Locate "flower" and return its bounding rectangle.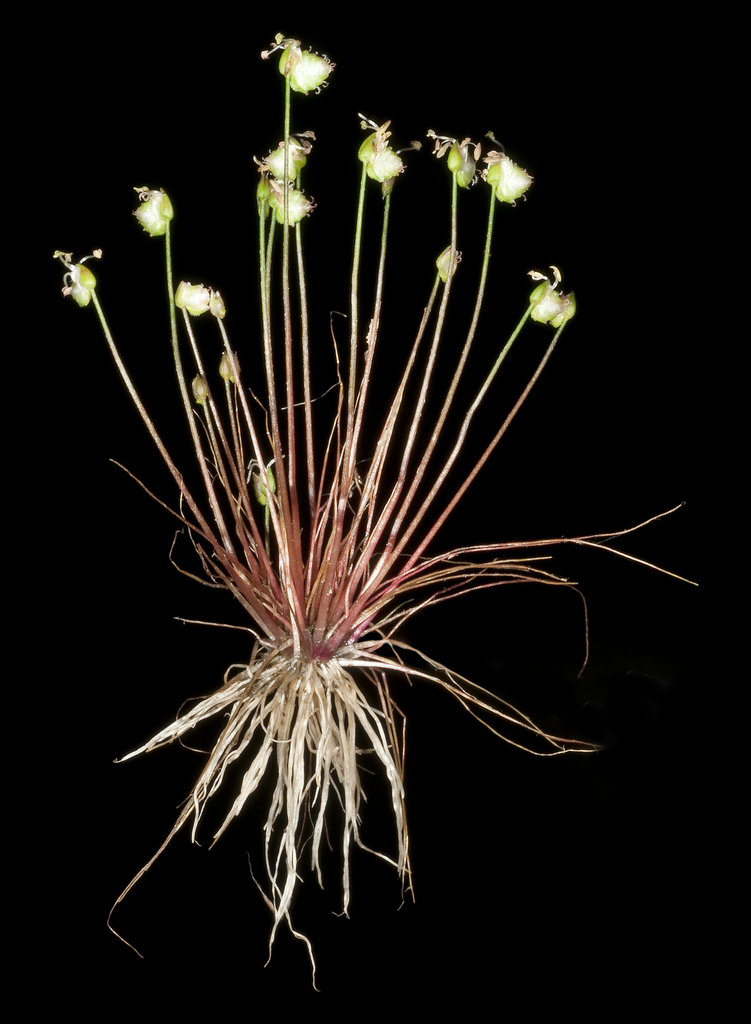
[533, 277, 571, 329].
